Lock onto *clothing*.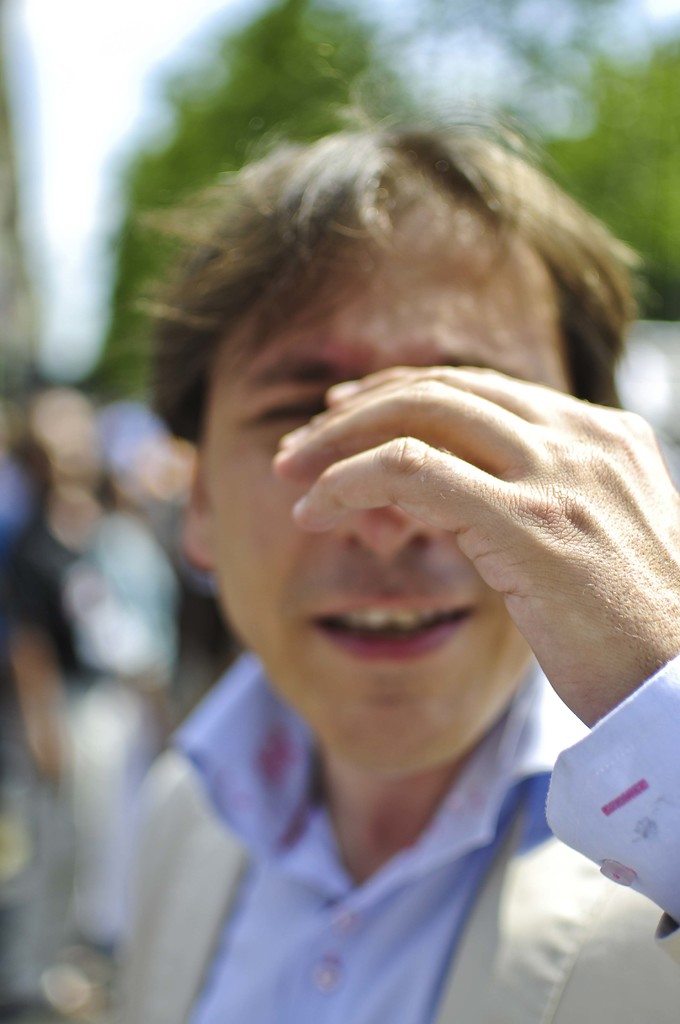
Locked: {"x1": 133, "y1": 656, "x2": 608, "y2": 1010}.
